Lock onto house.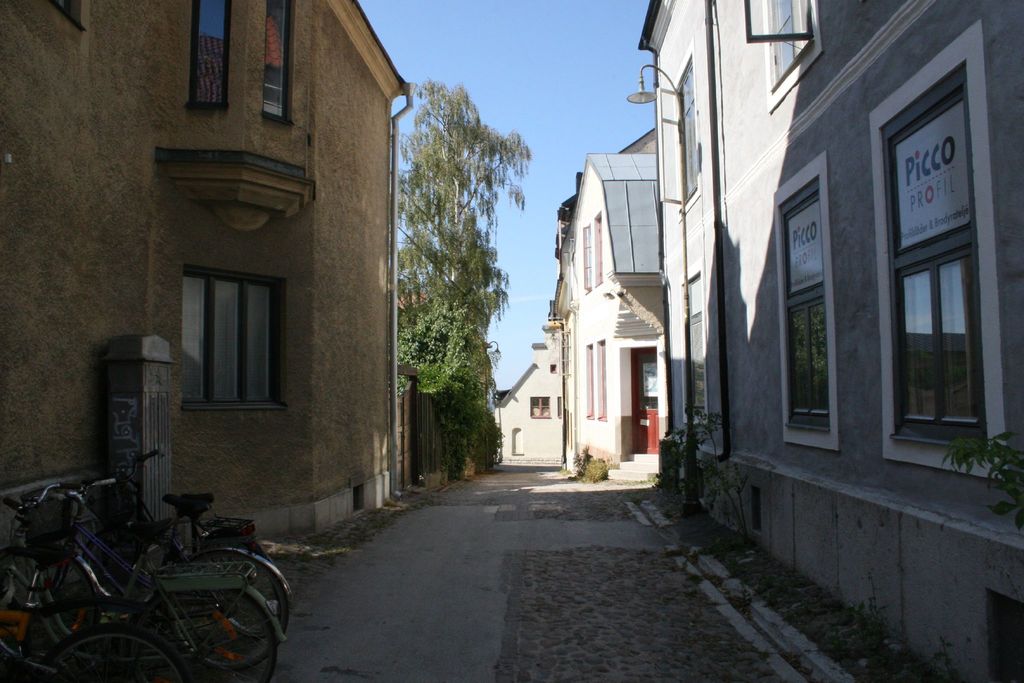
Locked: locate(544, 146, 662, 481).
